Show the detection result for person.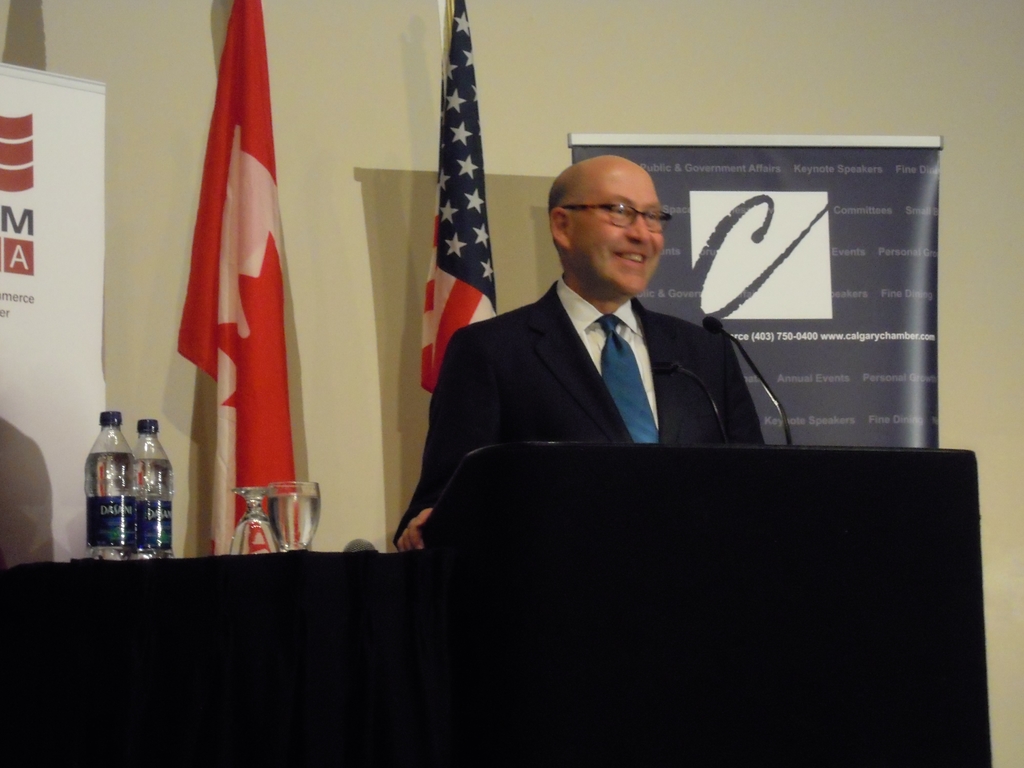
(436,138,759,529).
